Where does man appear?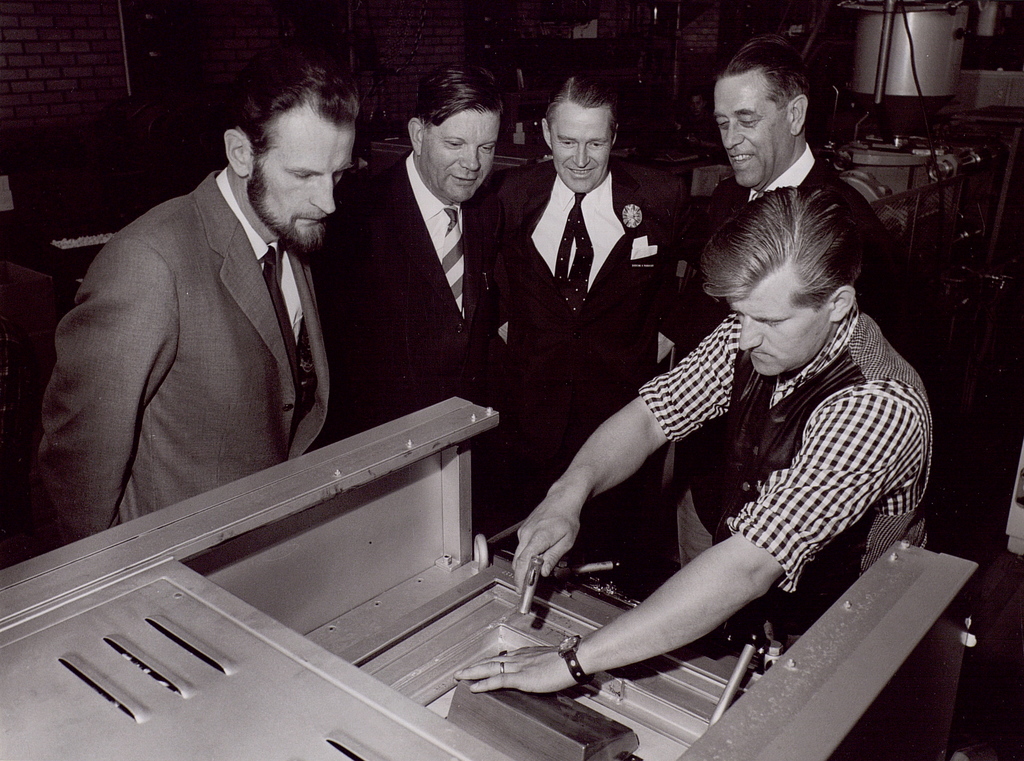
Appears at region(675, 41, 888, 548).
